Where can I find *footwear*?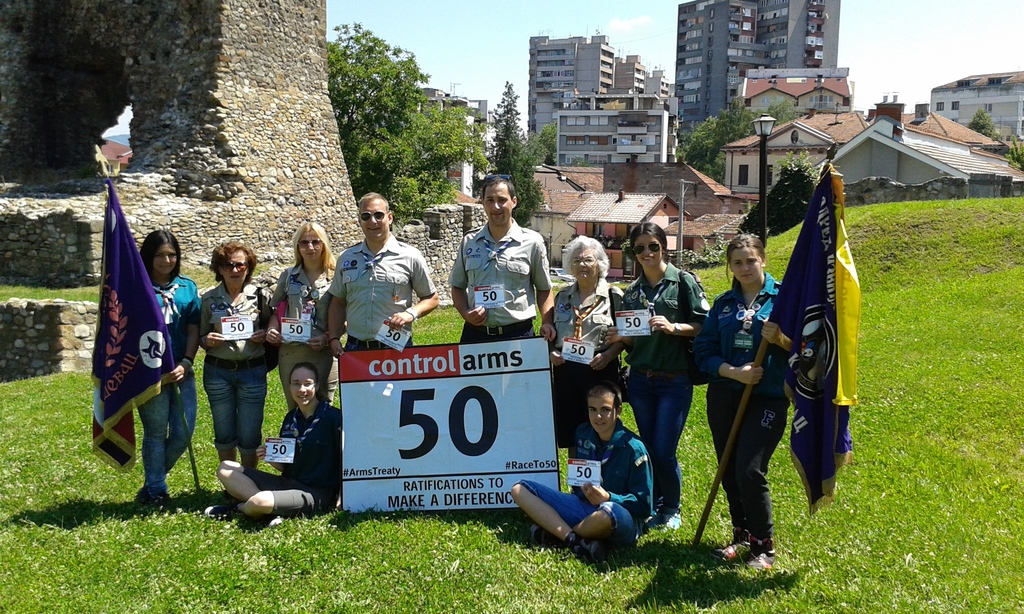
You can find it at (left=716, top=535, right=756, bottom=568).
